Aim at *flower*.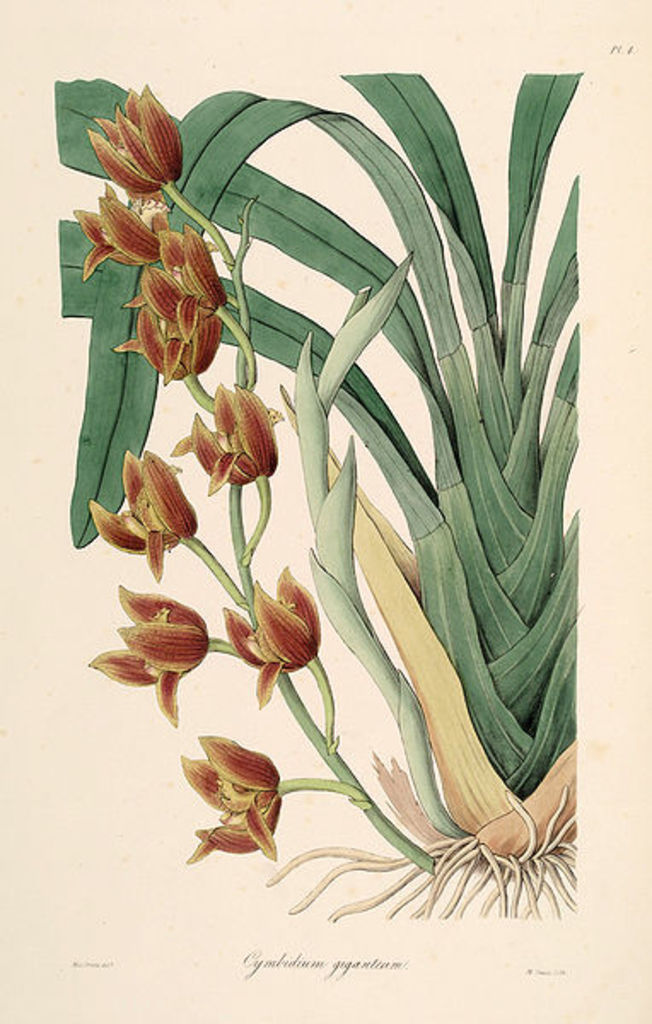
Aimed at crop(145, 236, 218, 314).
